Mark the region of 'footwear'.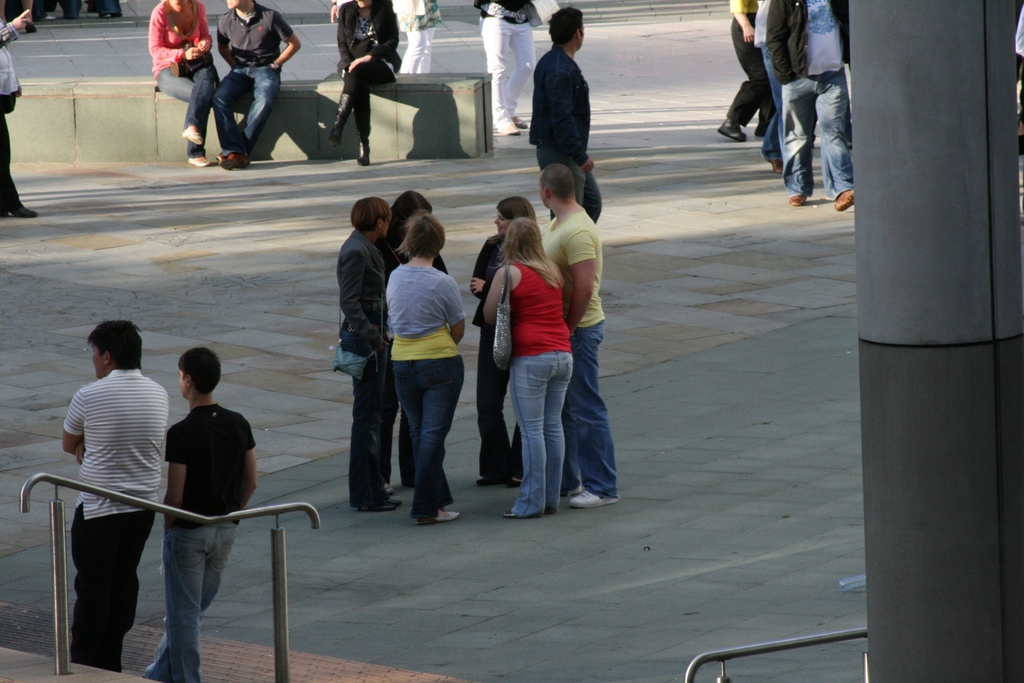
Region: (left=515, top=119, right=527, bottom=131).
